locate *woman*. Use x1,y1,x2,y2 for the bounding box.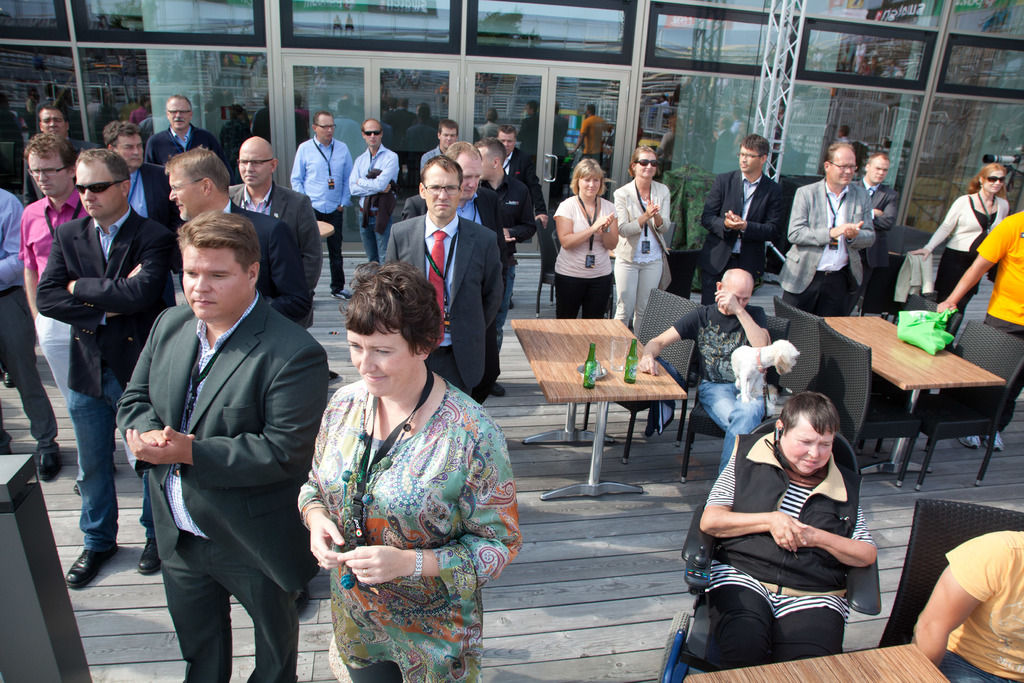
902,163,1015,341.
